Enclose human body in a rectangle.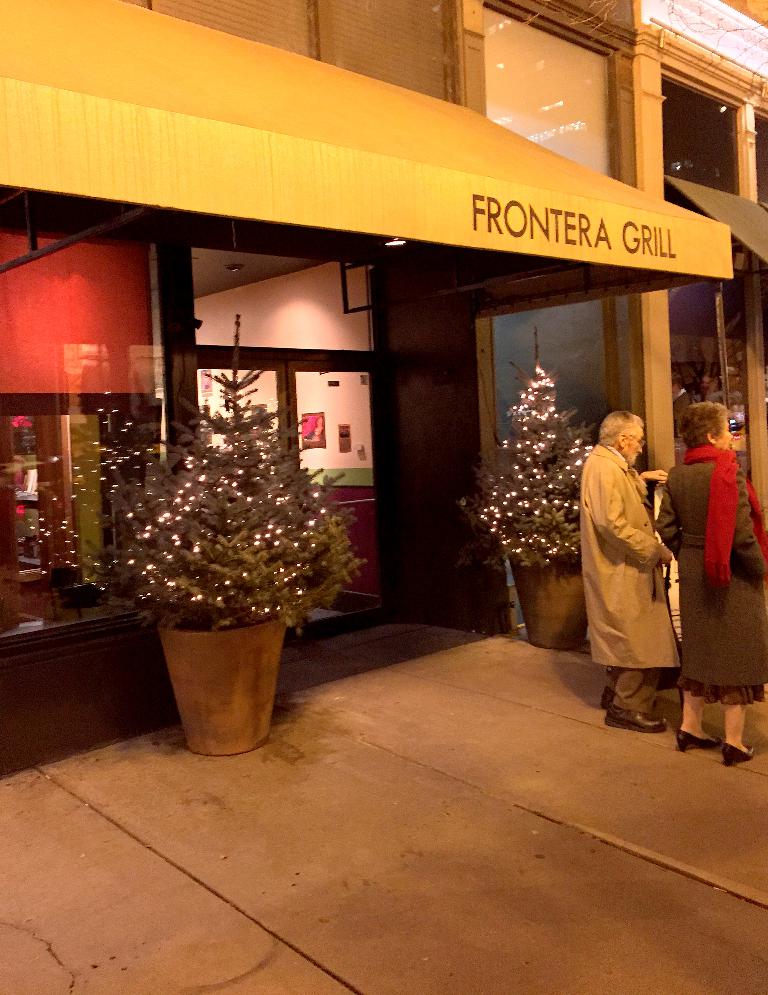
Rect(649, 448, 767, 771).
